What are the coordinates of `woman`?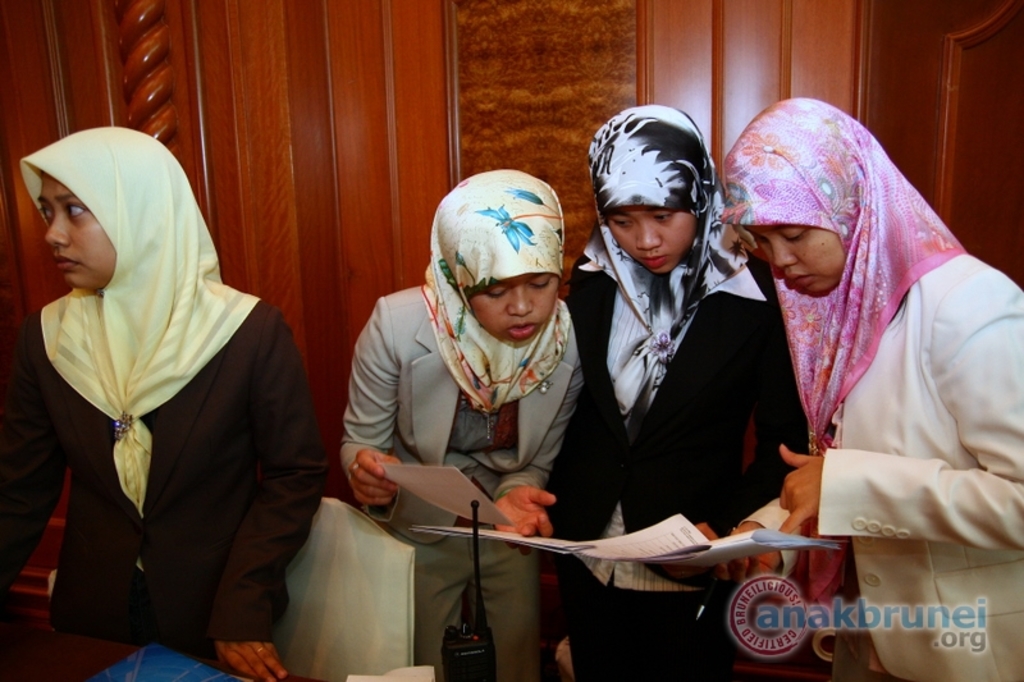
[left=22, top=118, right=303, bottom=644].
